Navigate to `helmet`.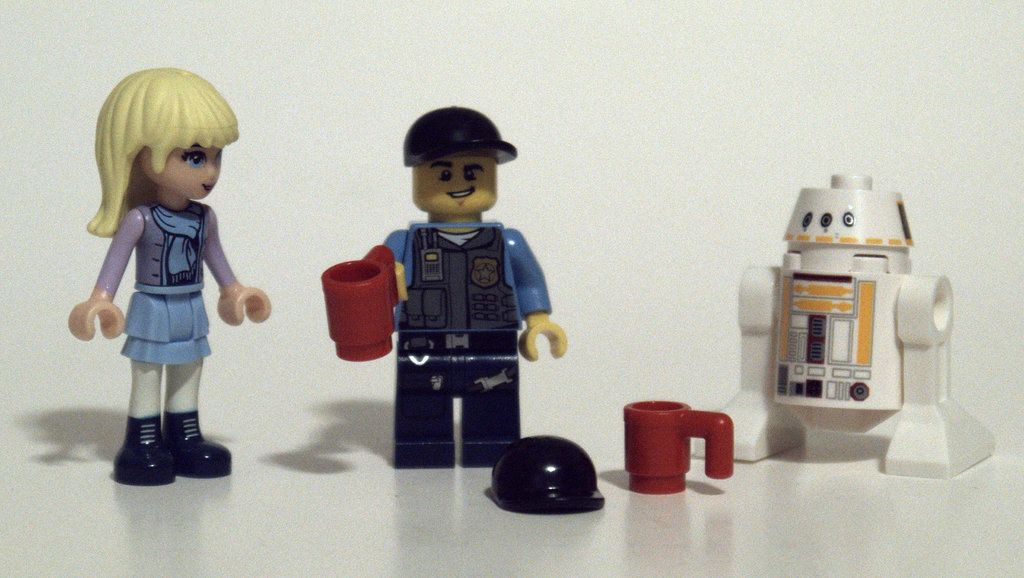
Navigation target: 484, 437, 605, 510.
